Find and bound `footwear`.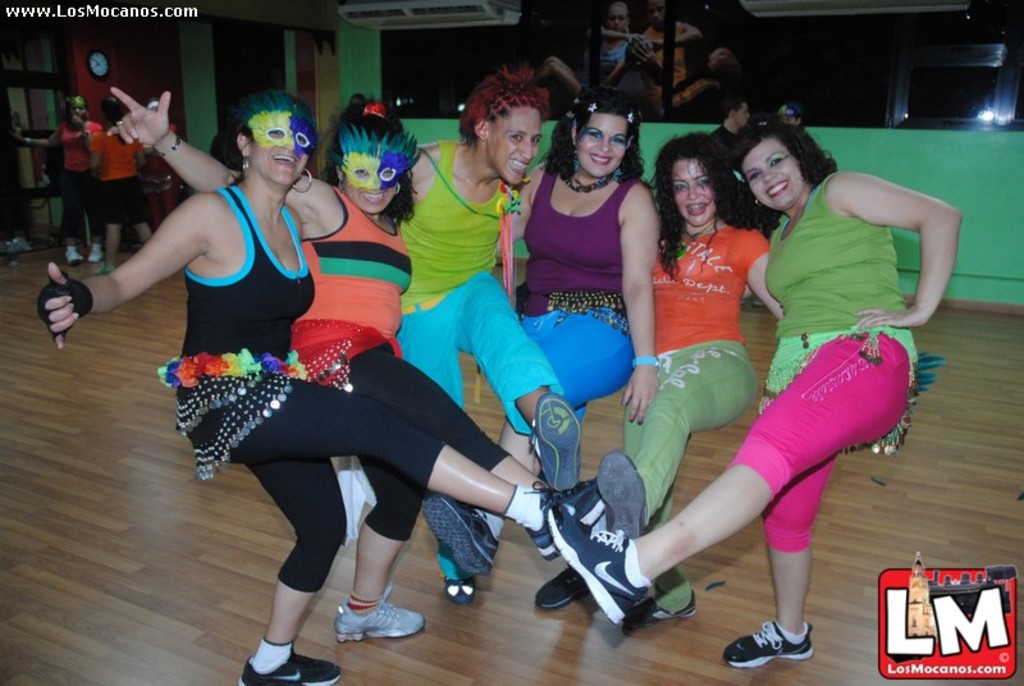
Bound: left=549, top=504, right=649, bottom=622.
